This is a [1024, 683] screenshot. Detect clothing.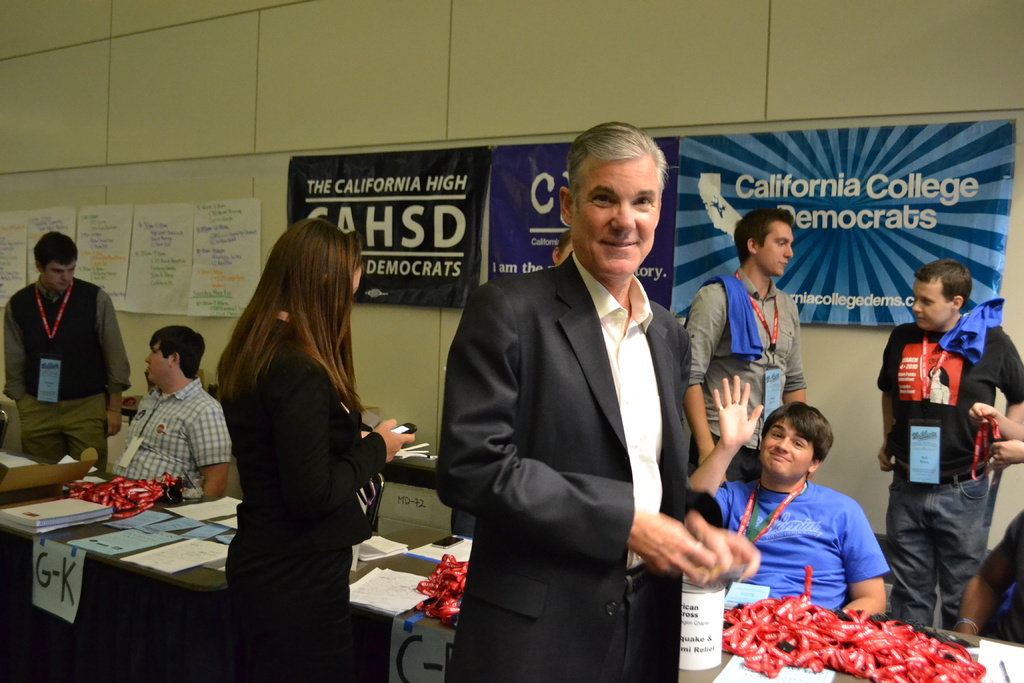
(left=939, top=294, right=1005, bottom=377).
